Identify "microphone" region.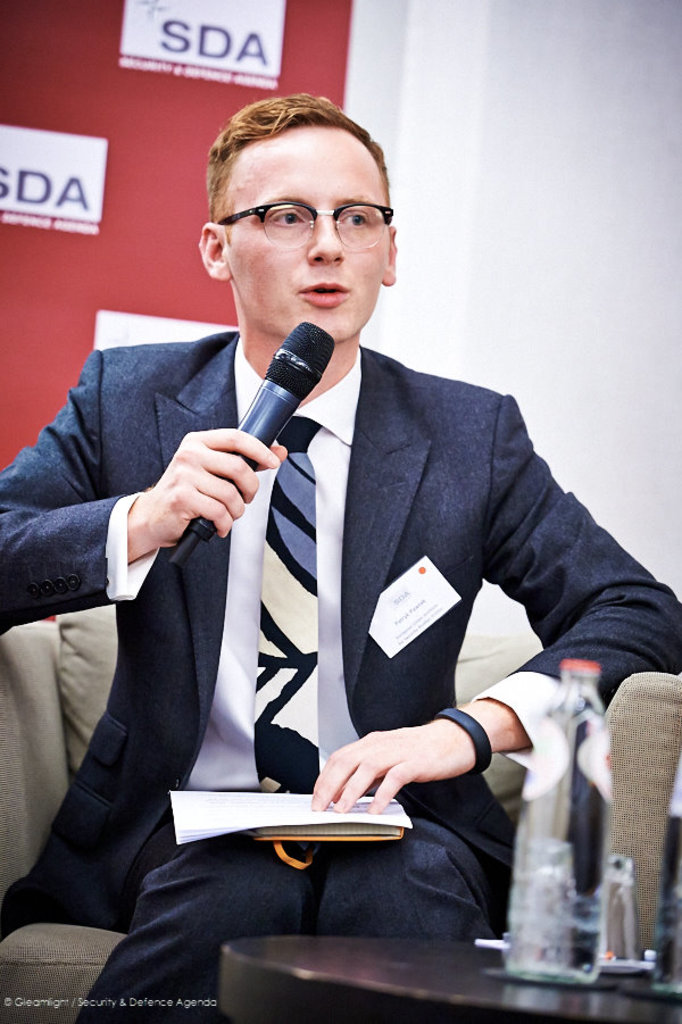
Region: box=[198, 307, 330, 509].
